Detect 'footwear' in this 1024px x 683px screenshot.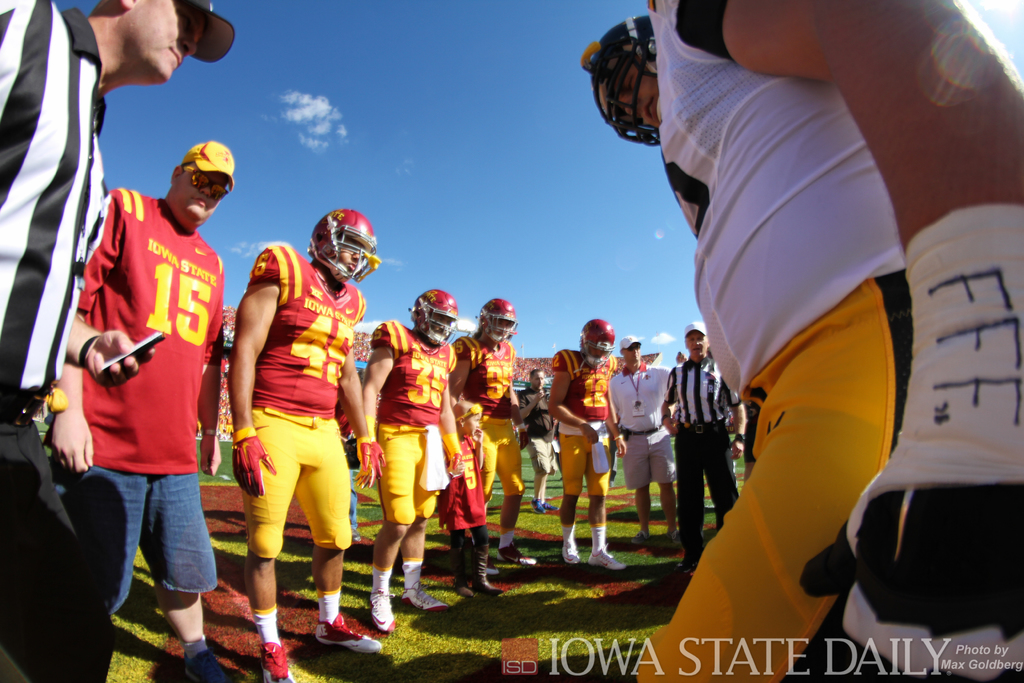
Detection: box=[592, 547, 623, 573].
